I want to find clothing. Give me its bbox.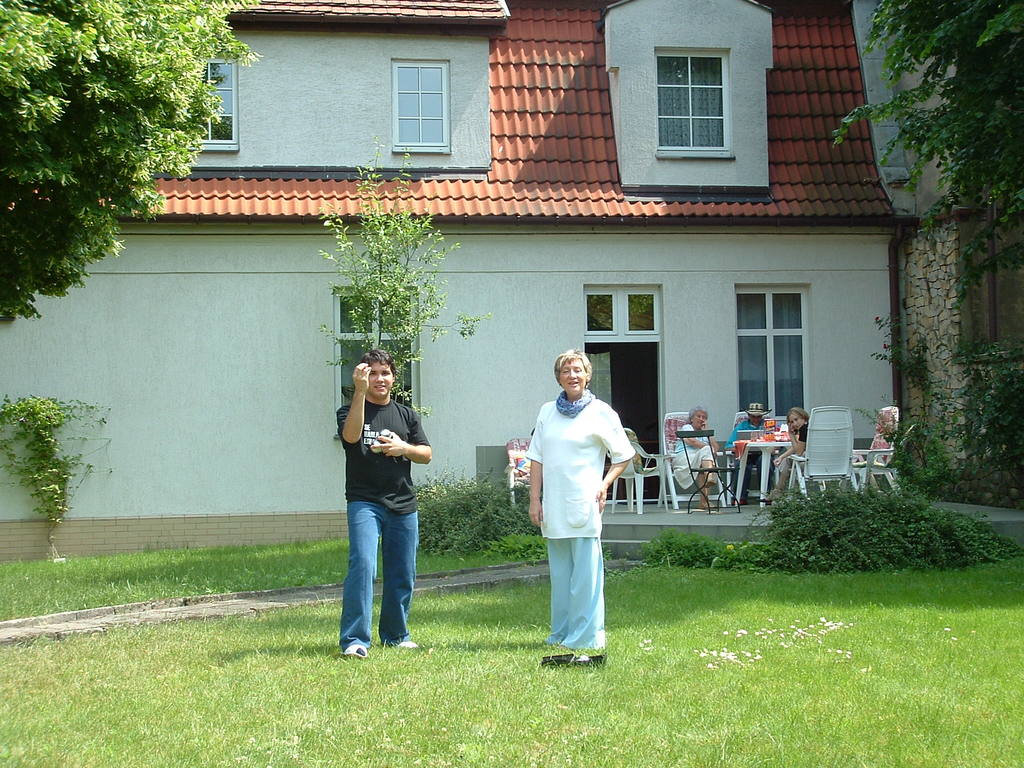
l=669, t=415, r=717, b=495.
